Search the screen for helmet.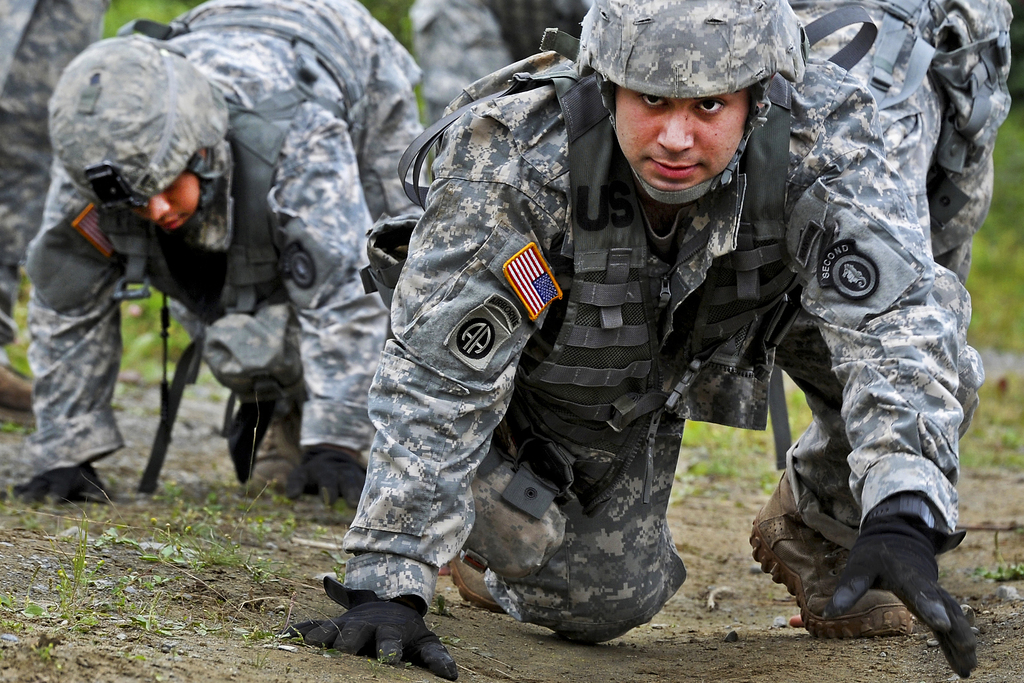
Found at x1=41, y1=33, x2=236, y2=255.
